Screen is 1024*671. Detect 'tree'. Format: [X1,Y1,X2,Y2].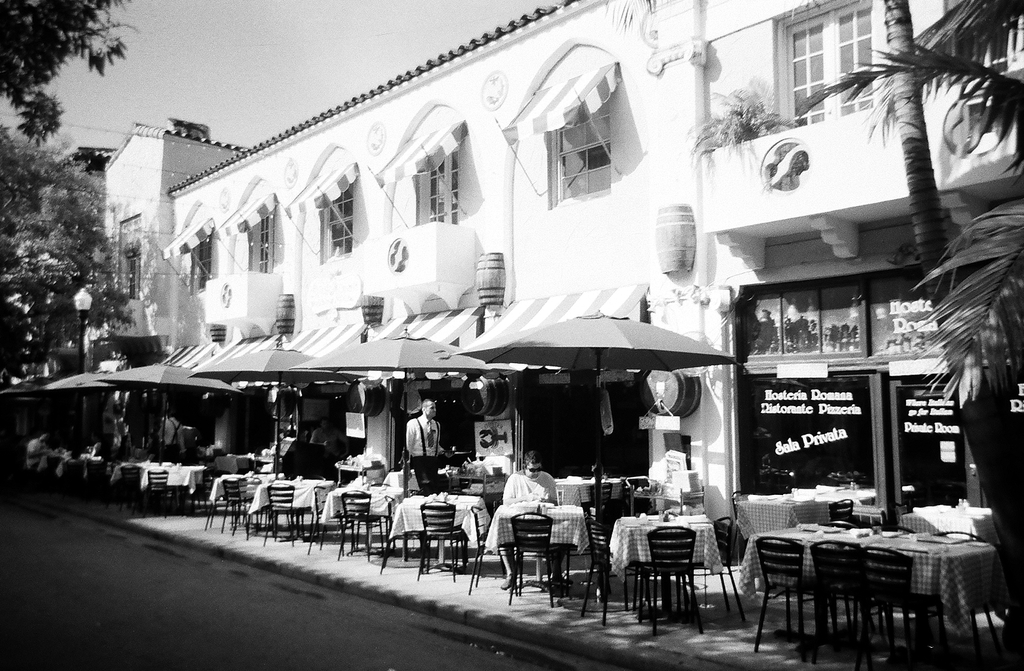
[0,0,142,141].
